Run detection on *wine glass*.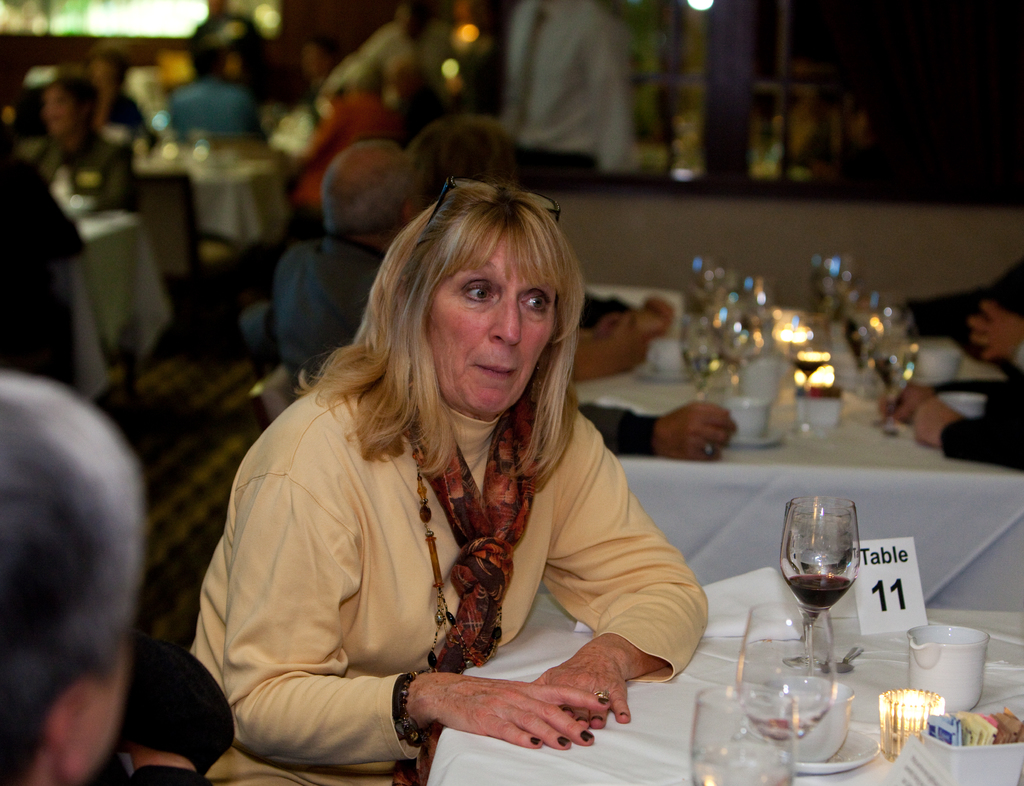
Result: 787, 313, 831, 388.
